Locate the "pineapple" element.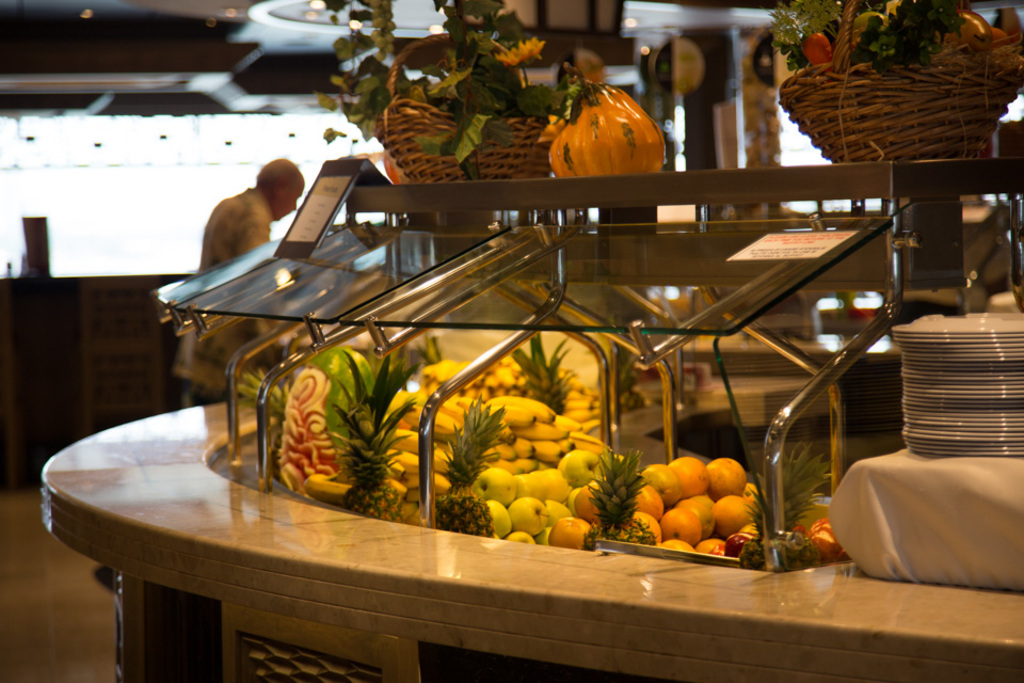
Element bbox: x1=325, y1=351, x2=417, y2=523.
